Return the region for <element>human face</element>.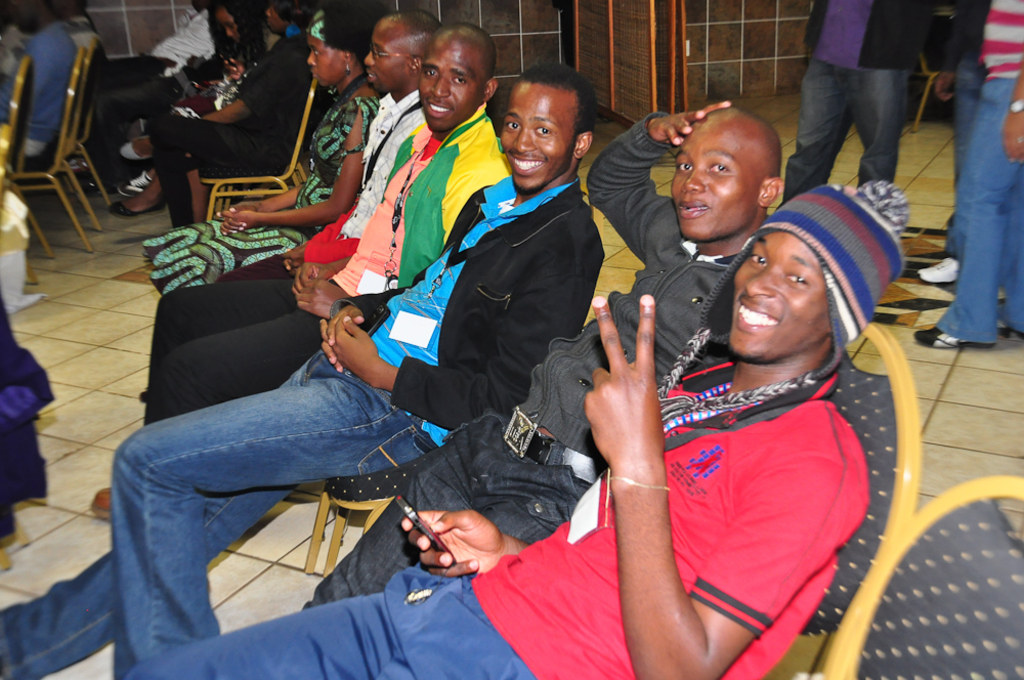
733:233:830:360.
